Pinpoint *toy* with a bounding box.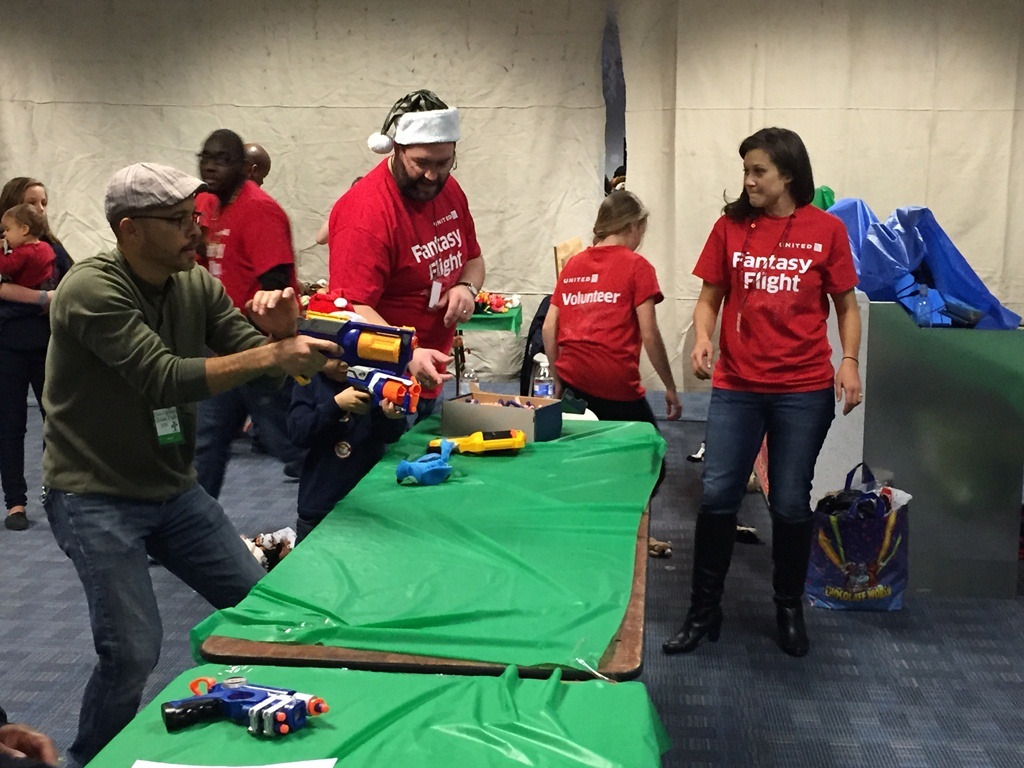
bbox=(294, 294, 418, 391).
